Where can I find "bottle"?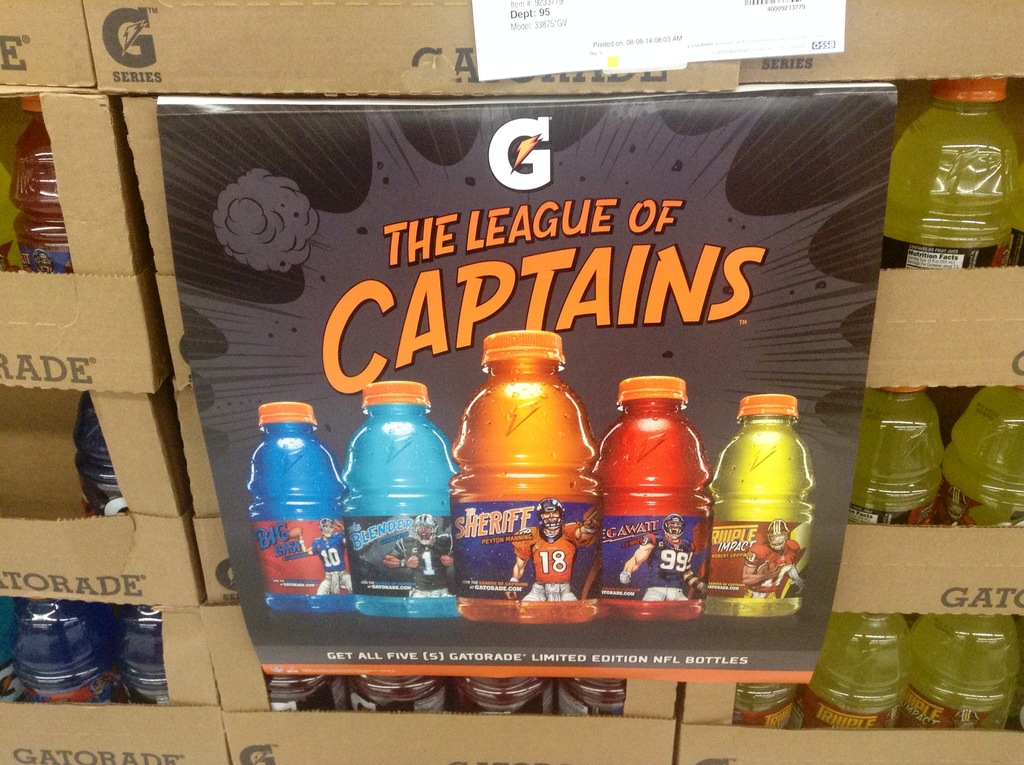
You can find it at left=358, top=675, right=445, bottom=711.
